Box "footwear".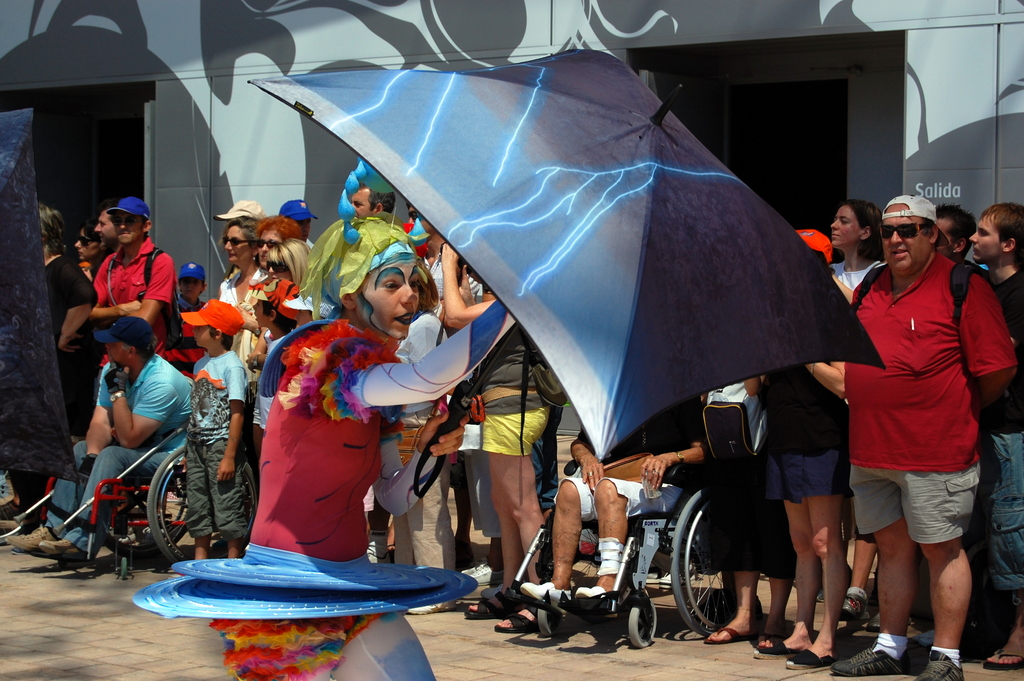
[left=38, top=539, right=90, bottom=571].
